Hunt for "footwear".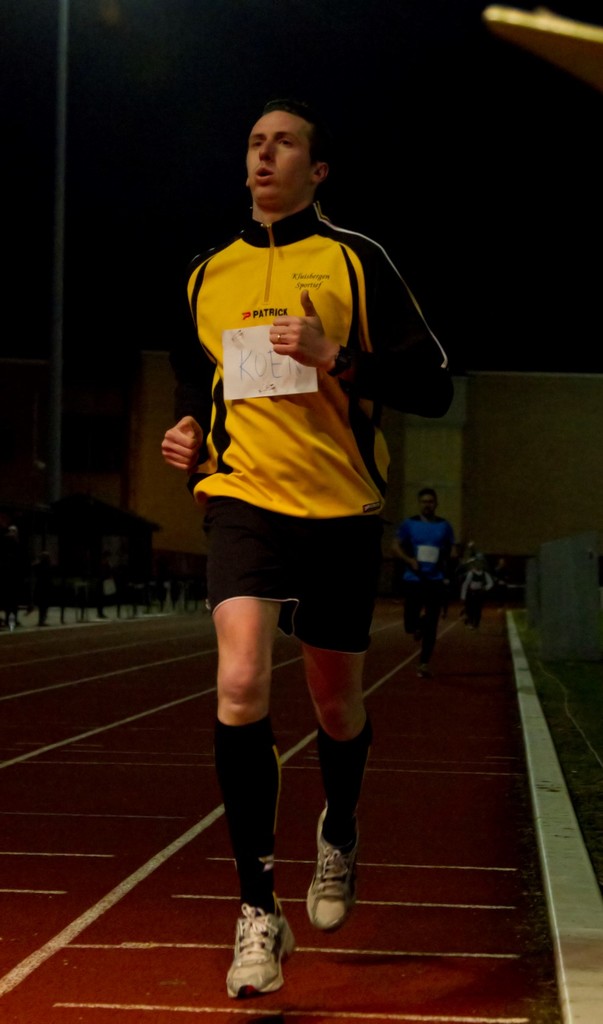
Hunted down at detection(230, 906, 289, 988).
